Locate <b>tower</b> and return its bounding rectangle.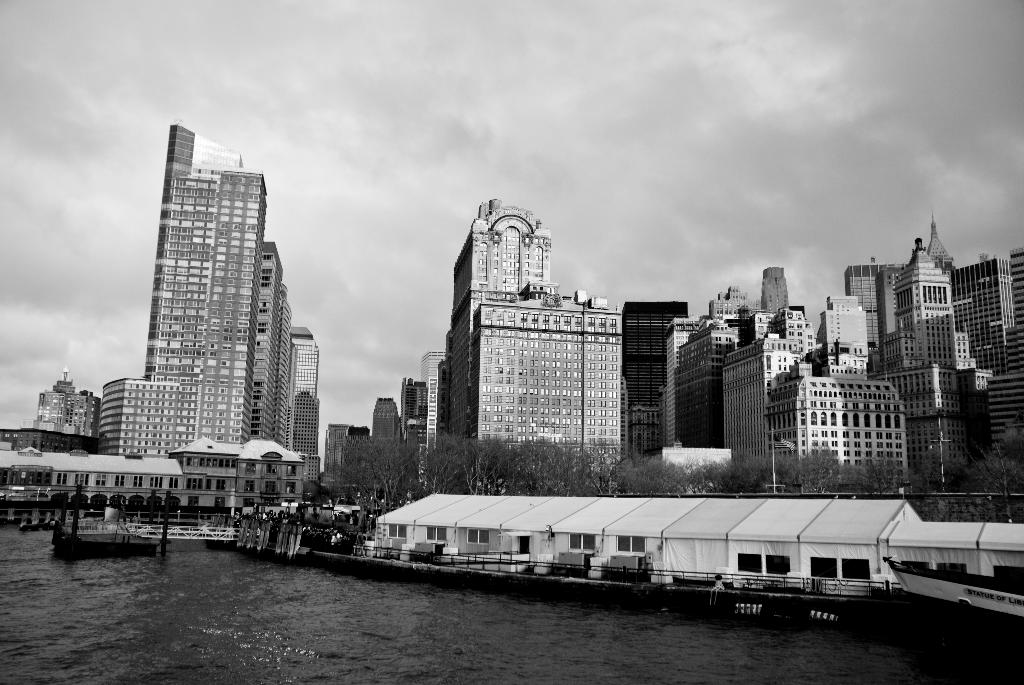
(424, 350, 444, 478).
